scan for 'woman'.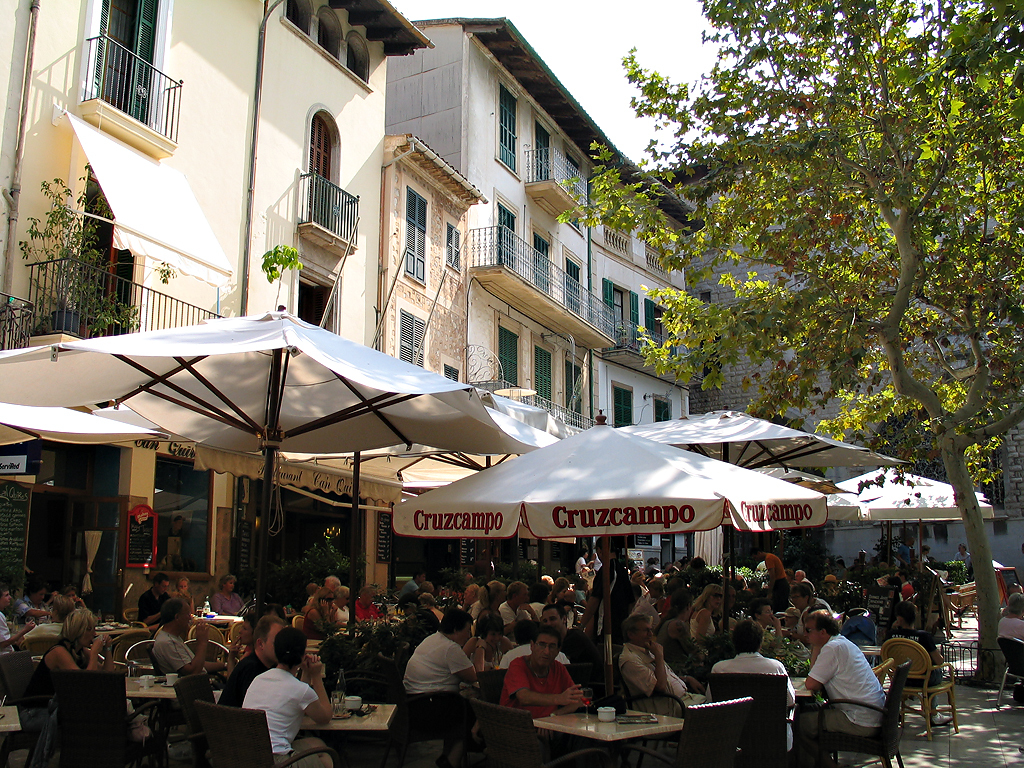
Scan result: locate(22, 594, 75, 639).
